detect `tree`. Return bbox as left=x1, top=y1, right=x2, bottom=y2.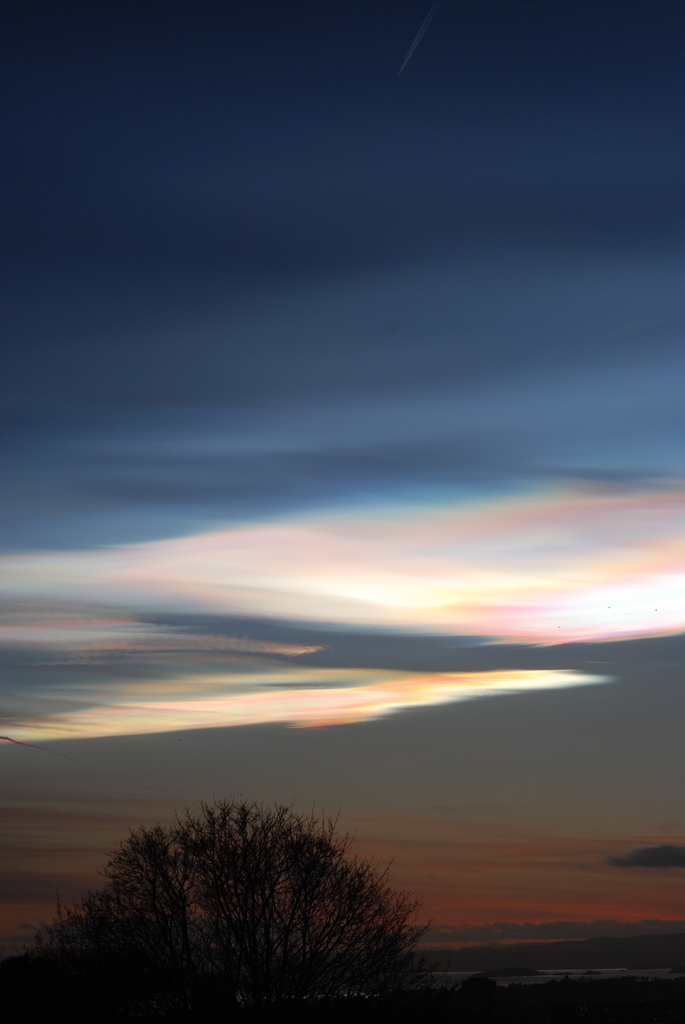
left=62, top=775, right=437, bottom=998.
